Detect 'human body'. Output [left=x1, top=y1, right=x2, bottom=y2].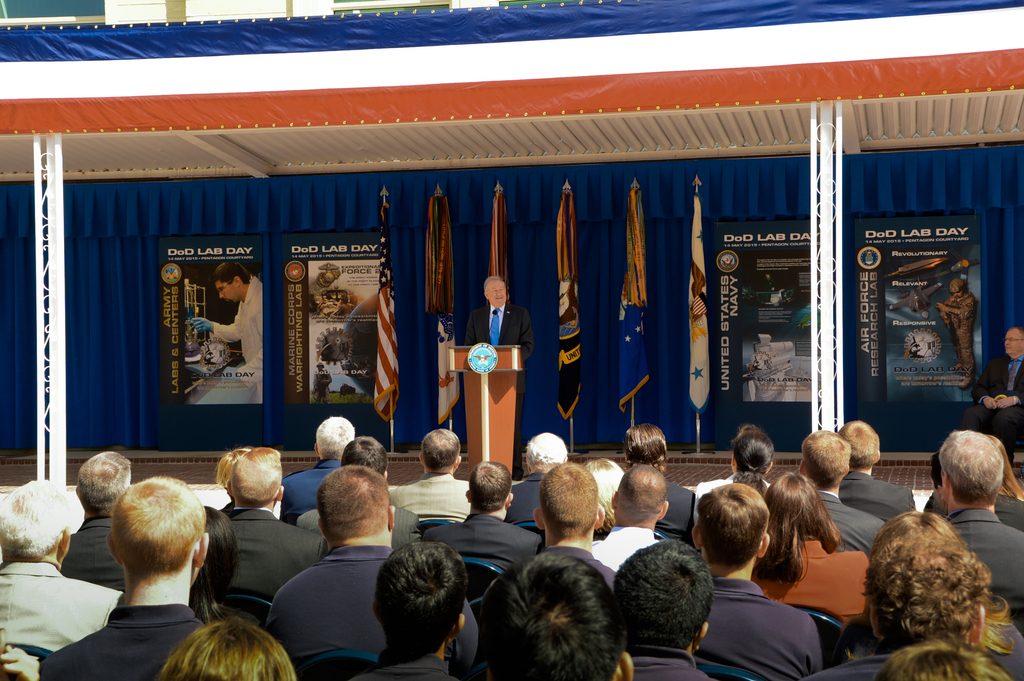
[left=940, top=275, right=982, bottom=403].
